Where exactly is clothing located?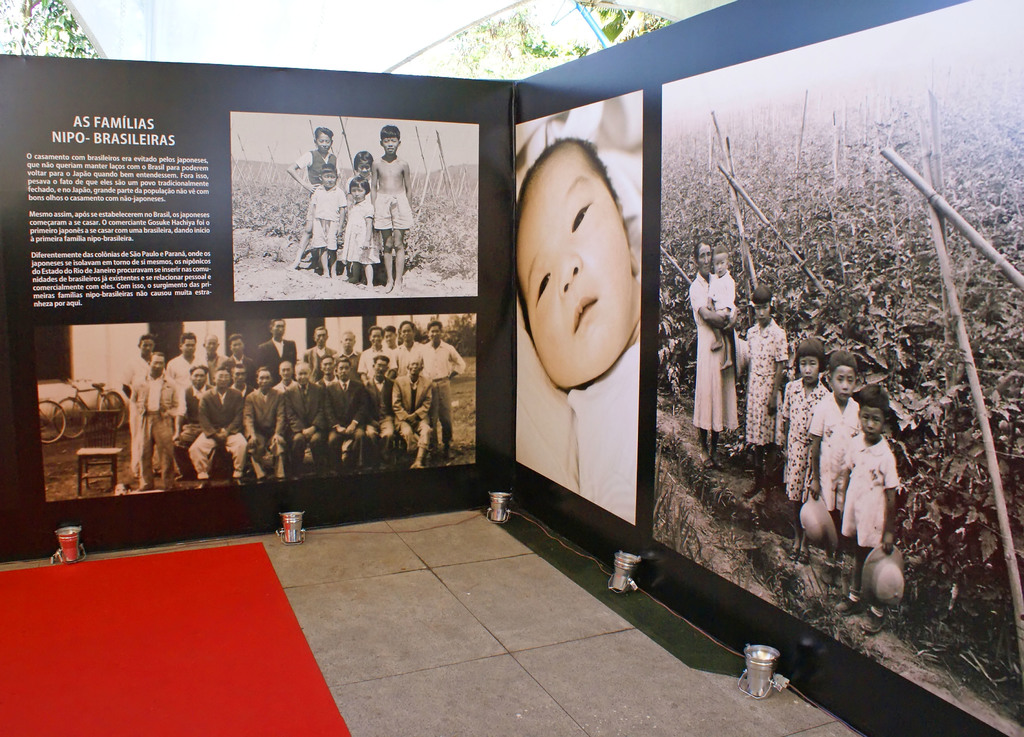
Its bounding box is 185/381/252/477.
